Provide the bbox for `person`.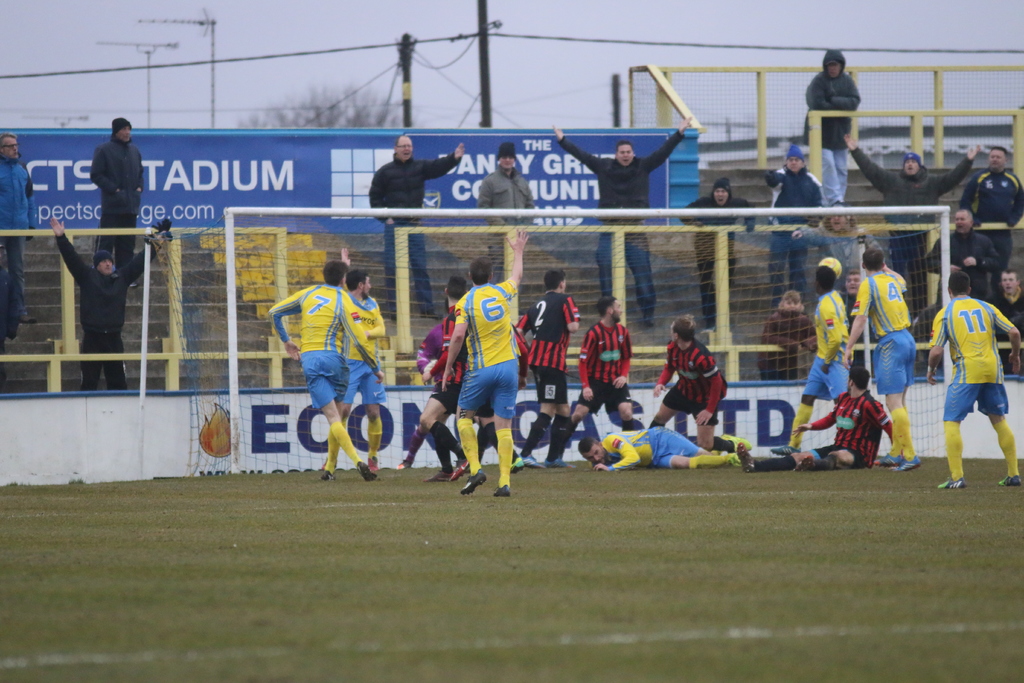
x1=369, y1=134, x2=466, y2=319.
